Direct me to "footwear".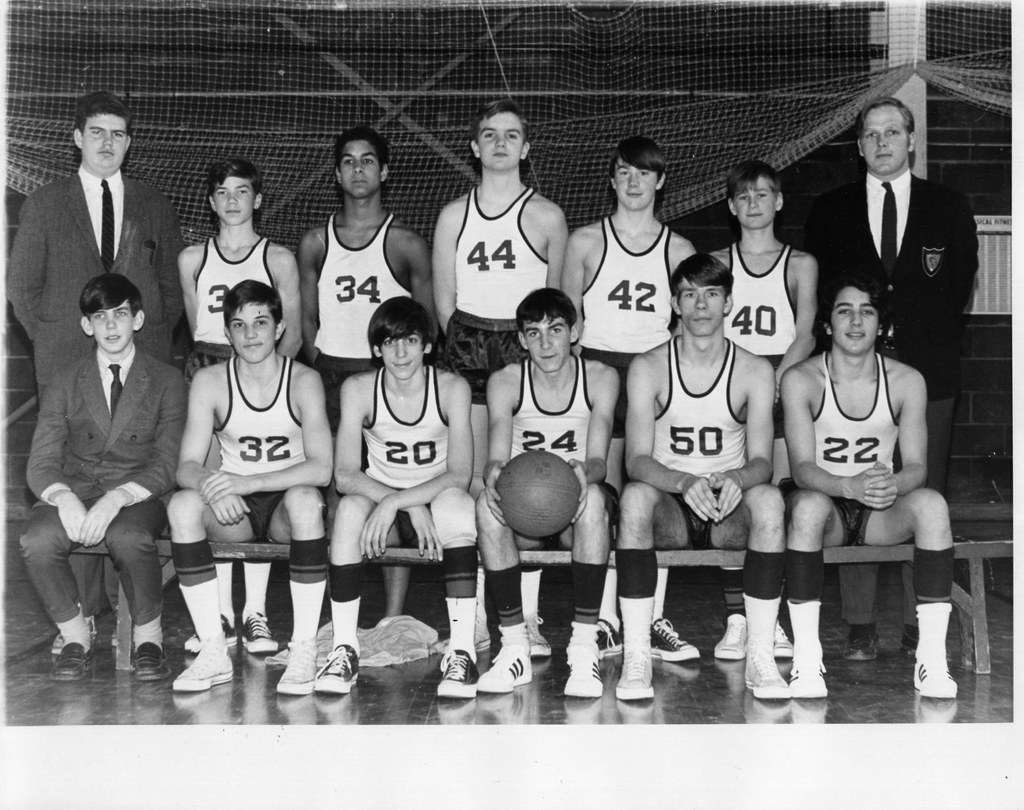
Direction: 479, 645, 537, 694.
